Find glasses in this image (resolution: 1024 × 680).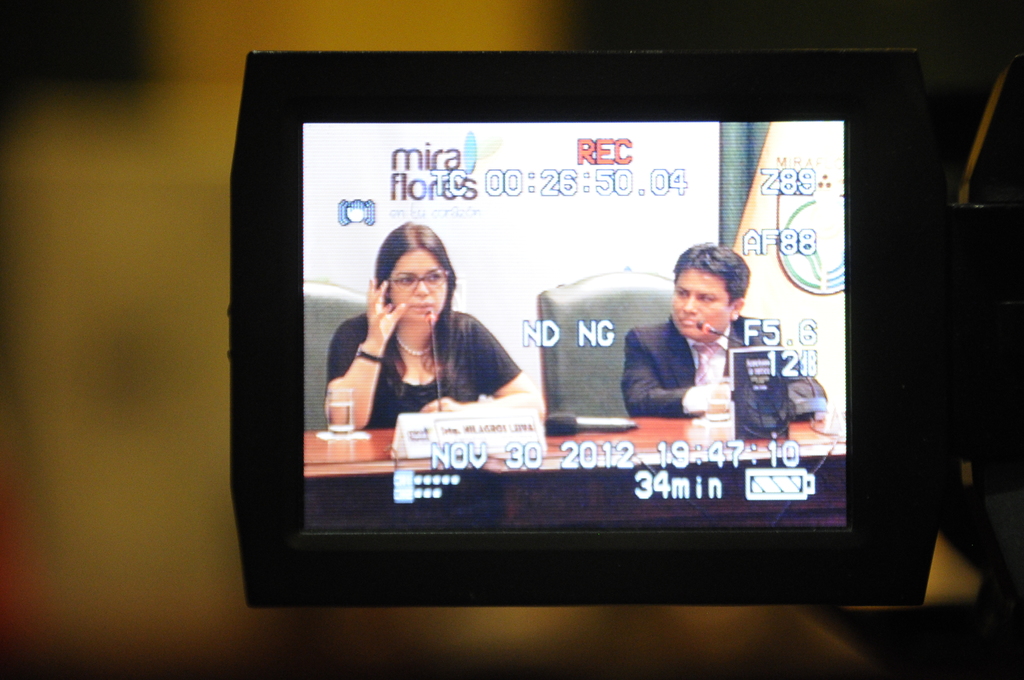
select_region(388, 266, 456, 291).
